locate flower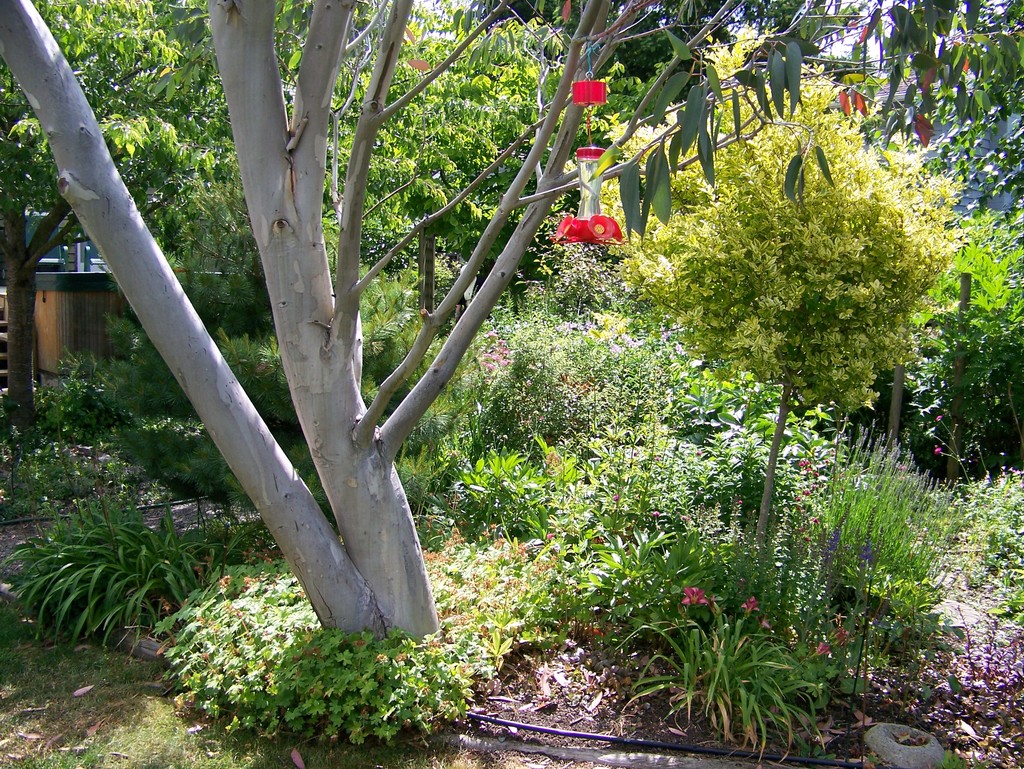
818, 643, 835, 654
